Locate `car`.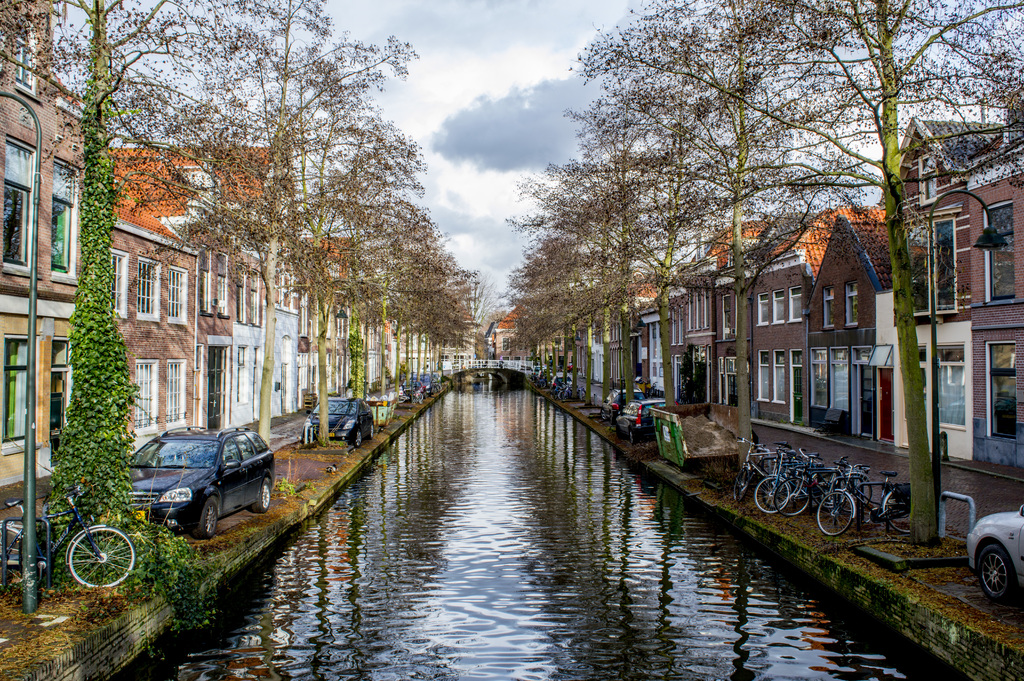
Bounding box: {"x1": 956, "y1": 502, "x2": 1023, "y2": 609}.
